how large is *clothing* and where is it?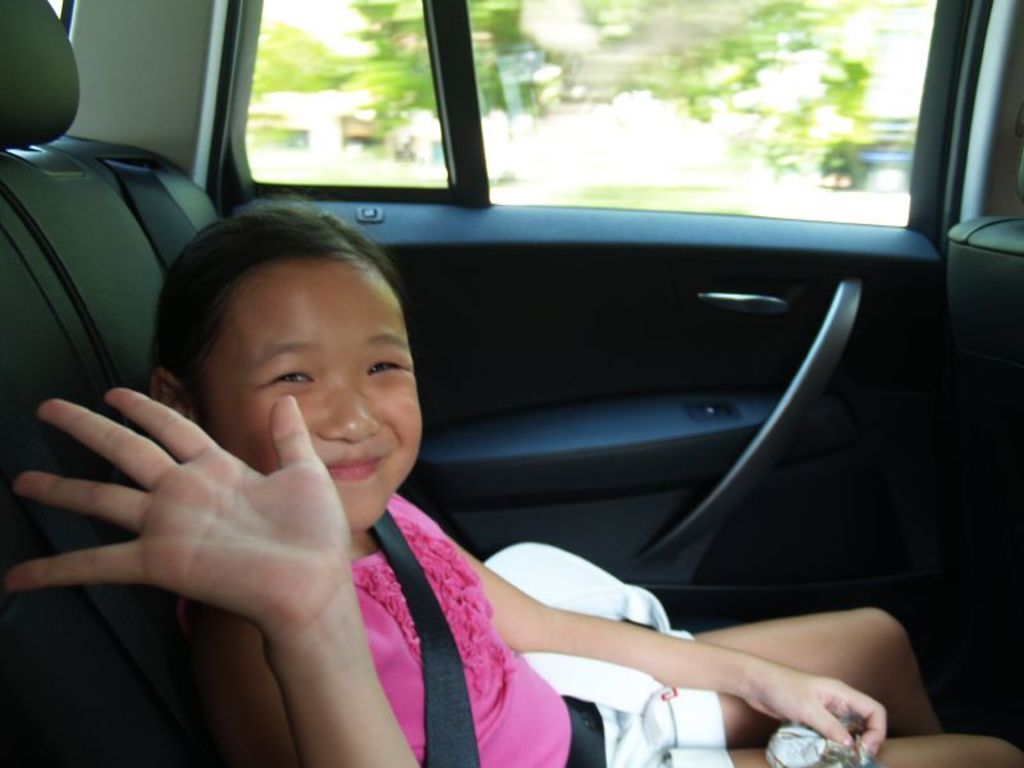
Bounding box: (524, 540, 745, 767).
